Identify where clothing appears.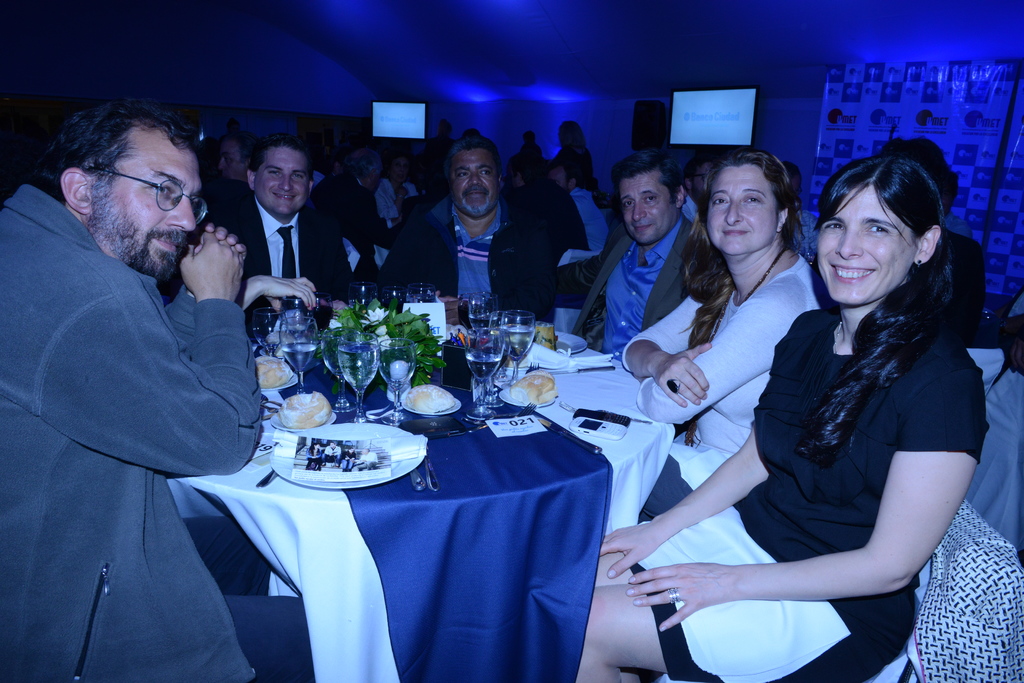
Appears at box(619, 252, 804, 515).
